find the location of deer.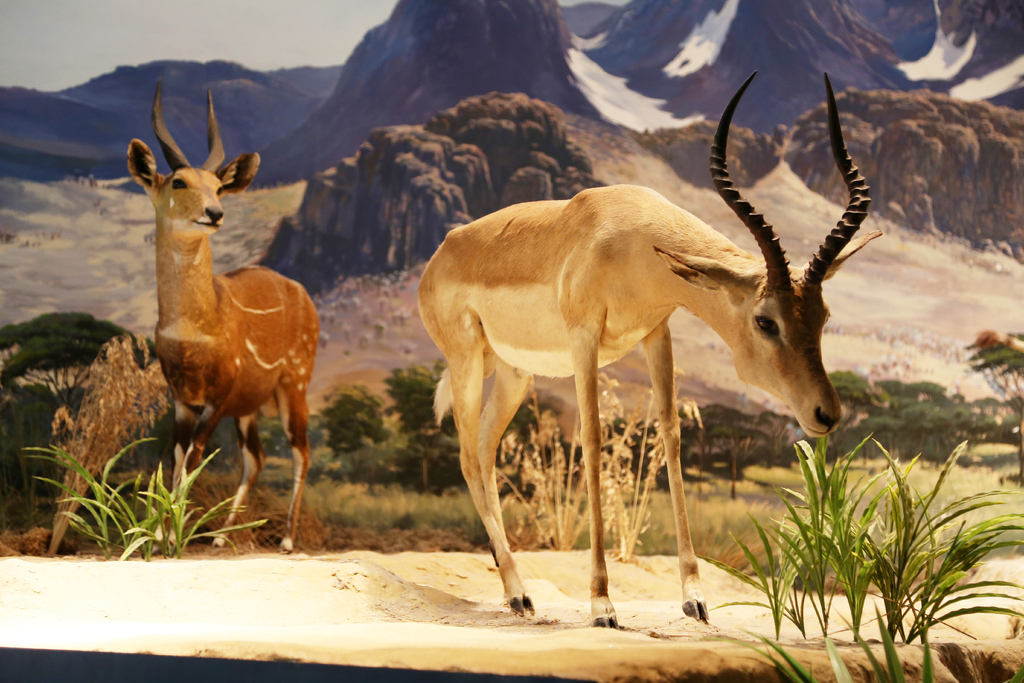
Location: 126/87/319/555.
